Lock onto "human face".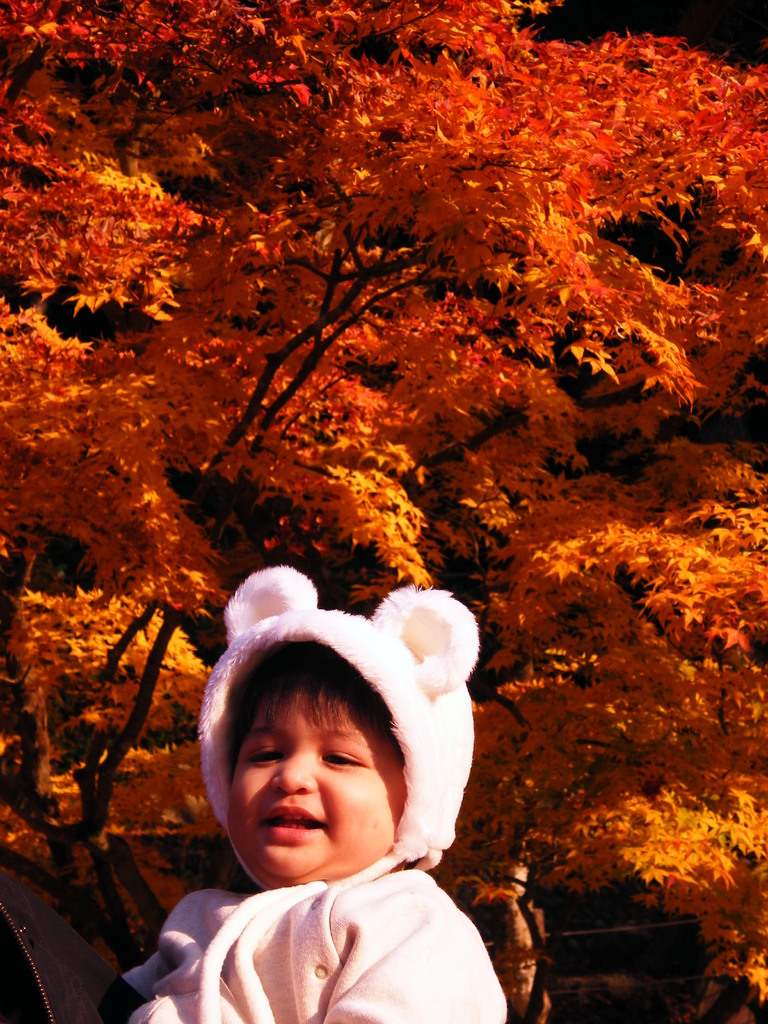
Locked: [left=226, top=691, right=401, bottom=889].
